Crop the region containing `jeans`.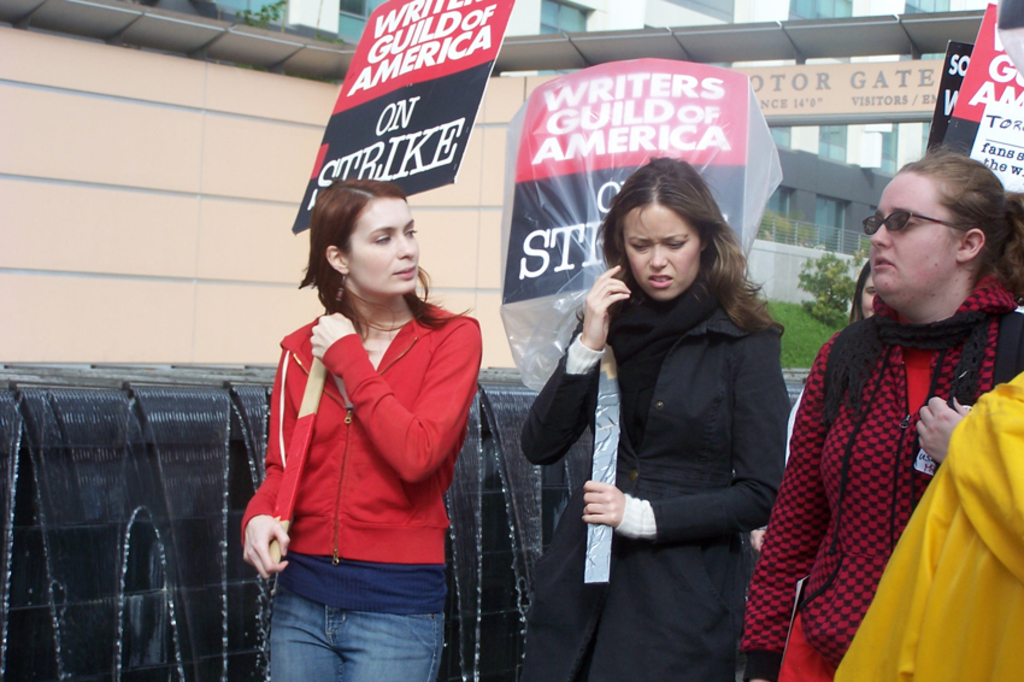
Crop region: box(271, 578, 448, 681).
